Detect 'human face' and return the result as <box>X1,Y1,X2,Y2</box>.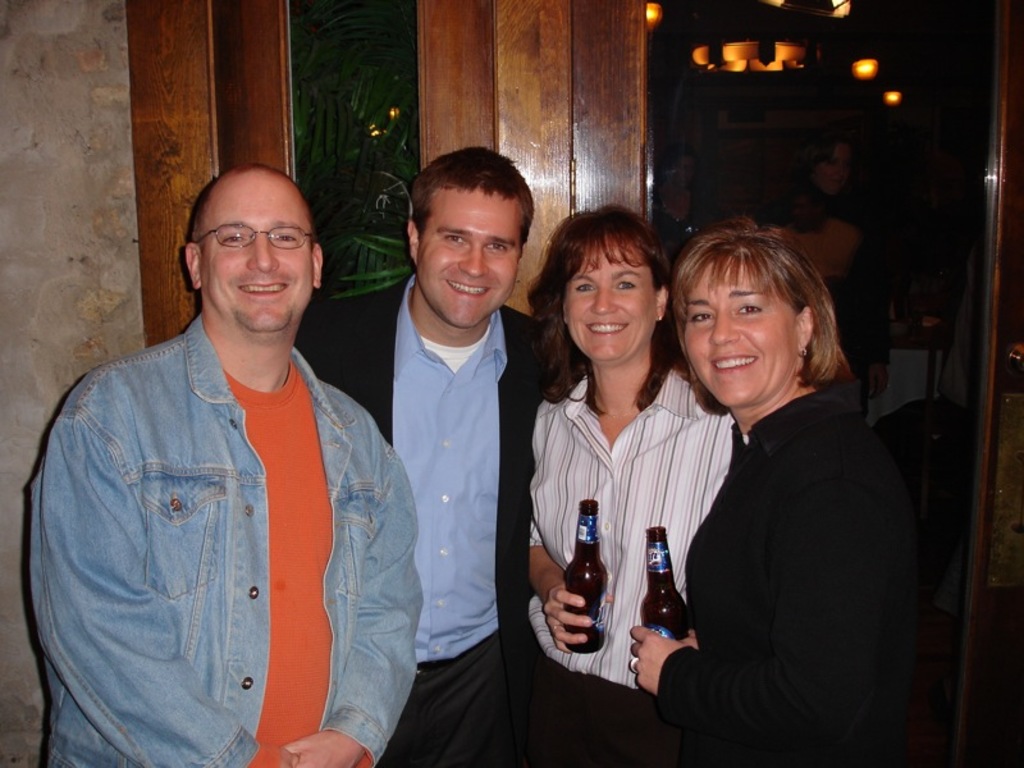
<box>205,174,317,326</box>.
